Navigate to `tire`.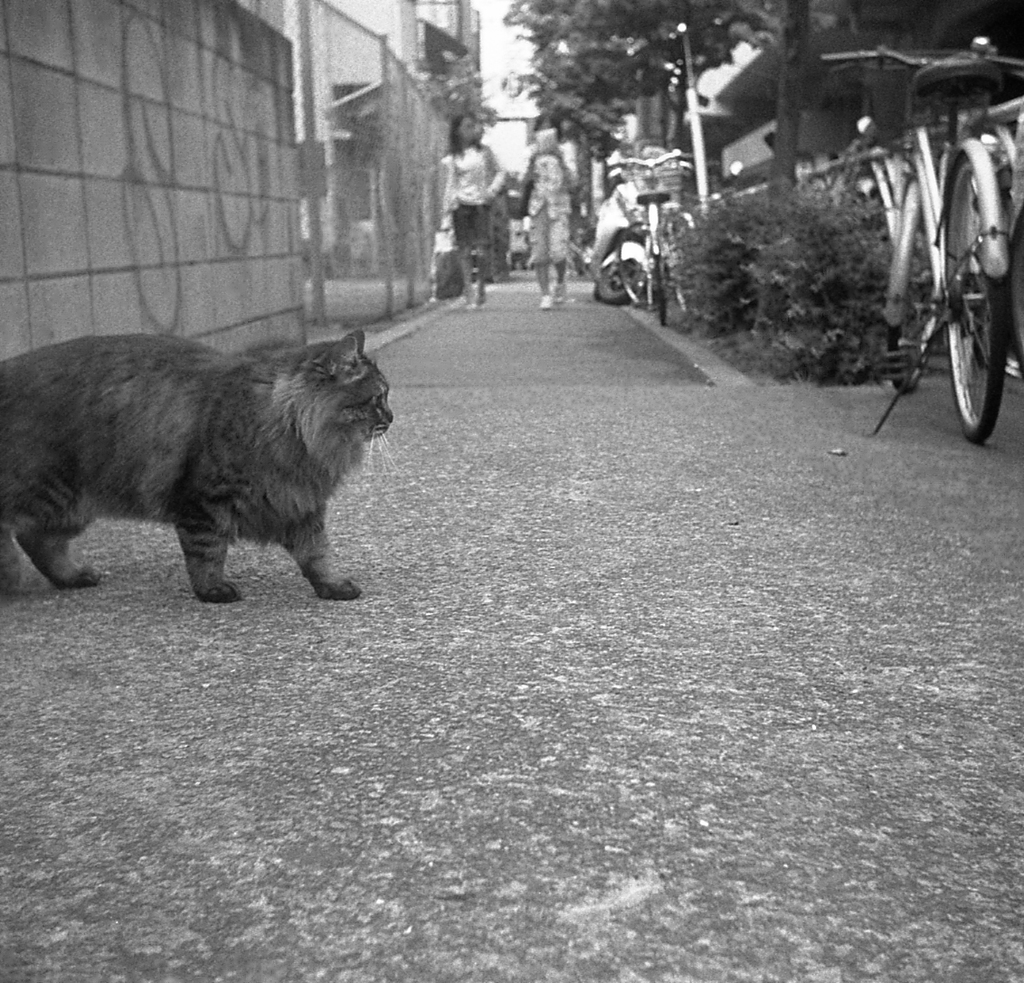
Navigation target: detection(867, 171, 917, 356).
